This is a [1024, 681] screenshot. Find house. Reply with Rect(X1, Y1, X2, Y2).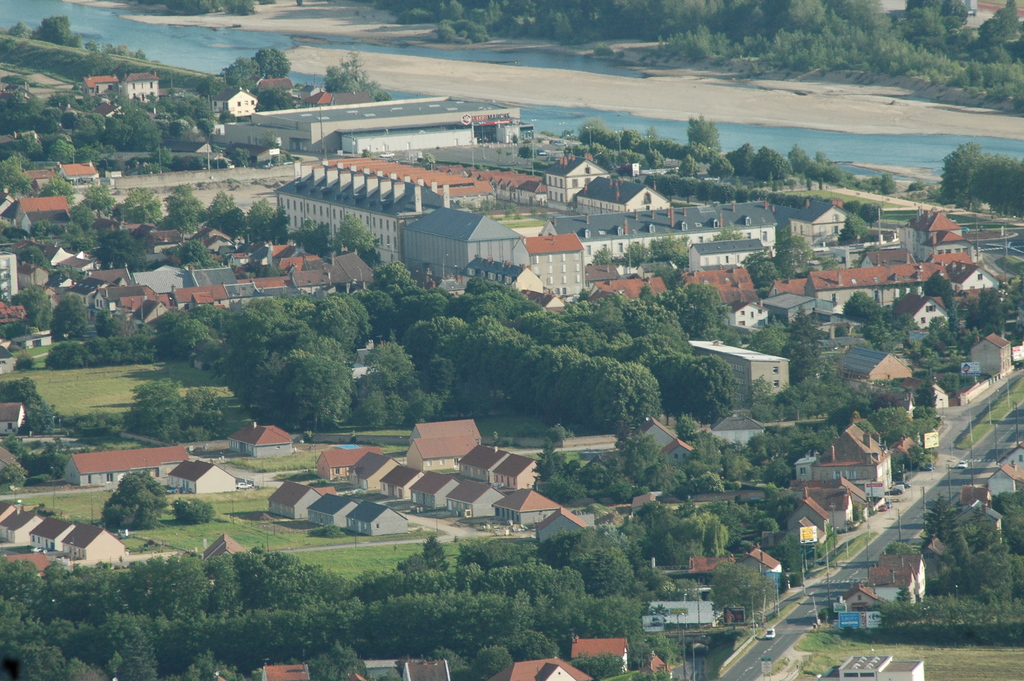
Rect(31, 217, 364, 322).
